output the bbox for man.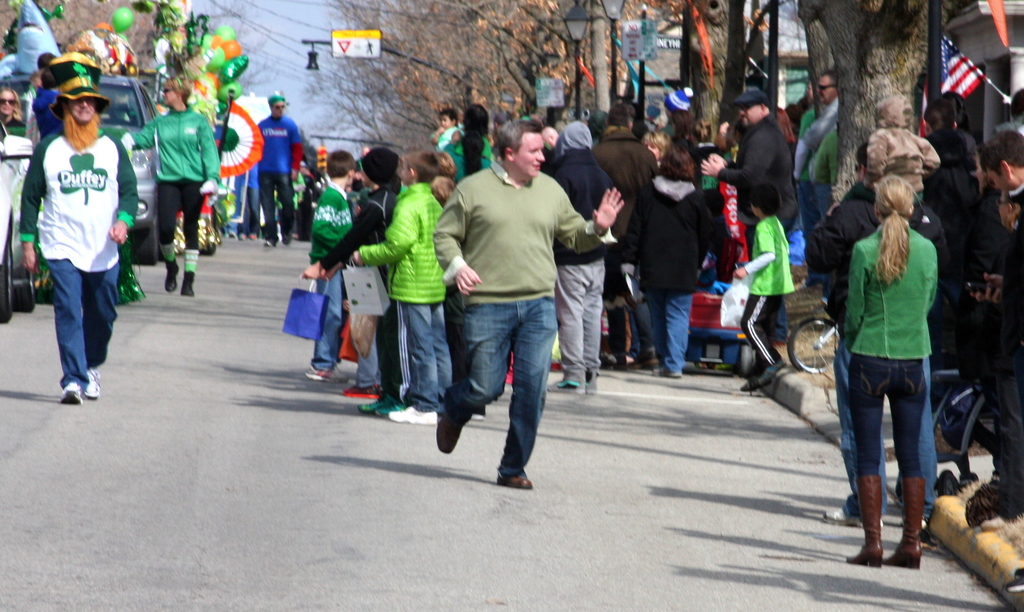
bbox=[19, 48, 141, 405].
